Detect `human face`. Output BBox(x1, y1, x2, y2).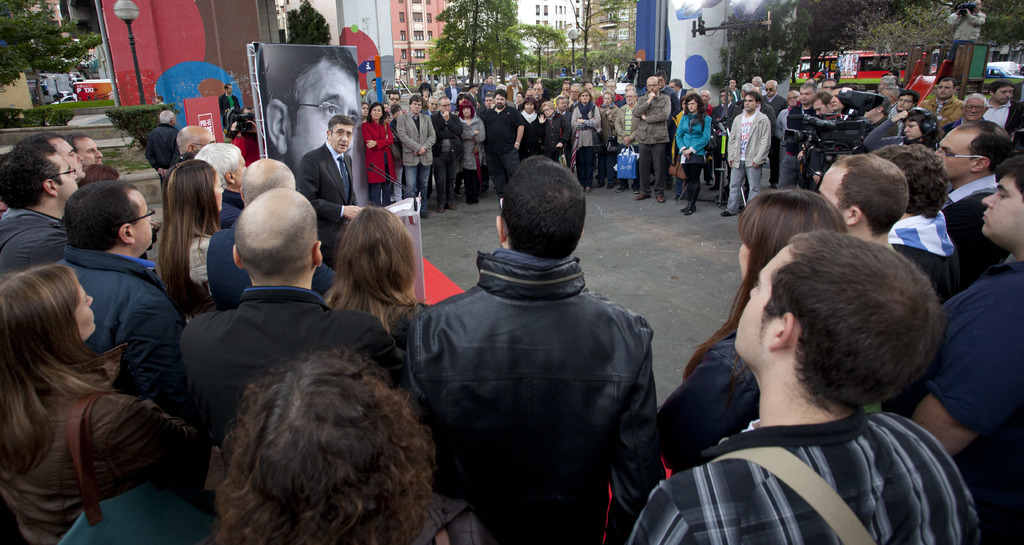
BBox(937, 78, 953, 99).
